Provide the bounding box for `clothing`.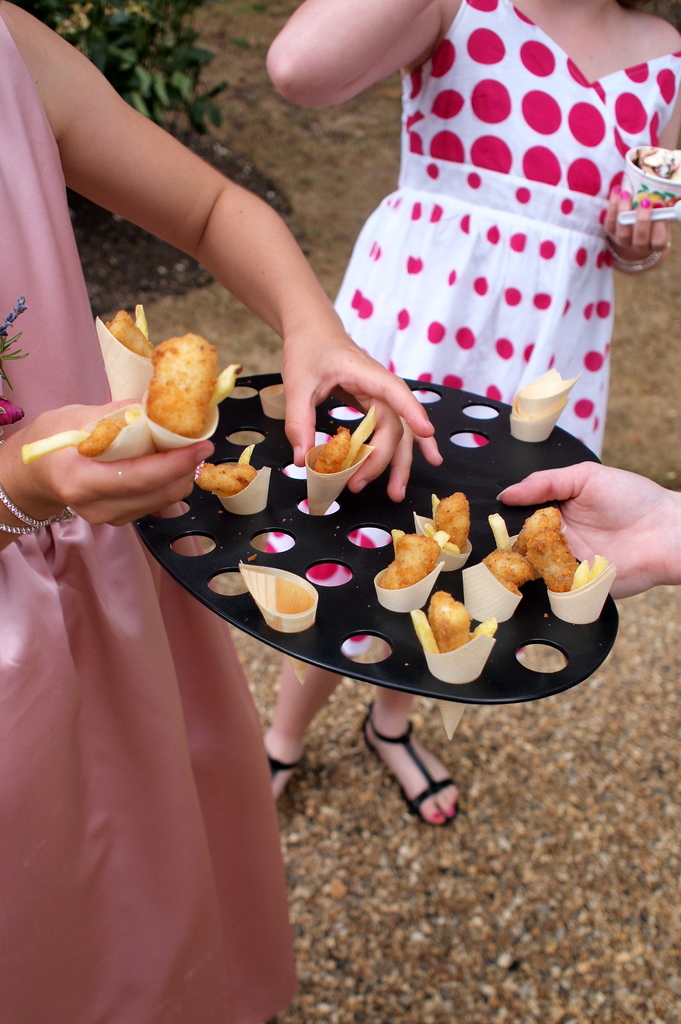
region(309, 0, 680, 659).
